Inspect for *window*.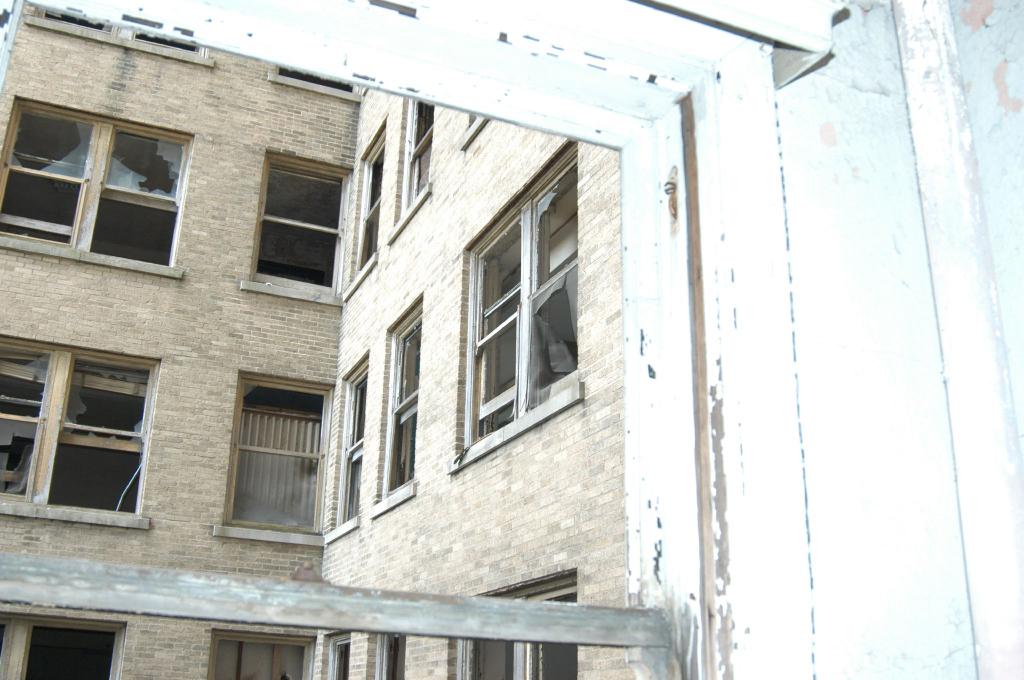
Inspection: [x1=350, y1=132, x2=388, y2=274].
